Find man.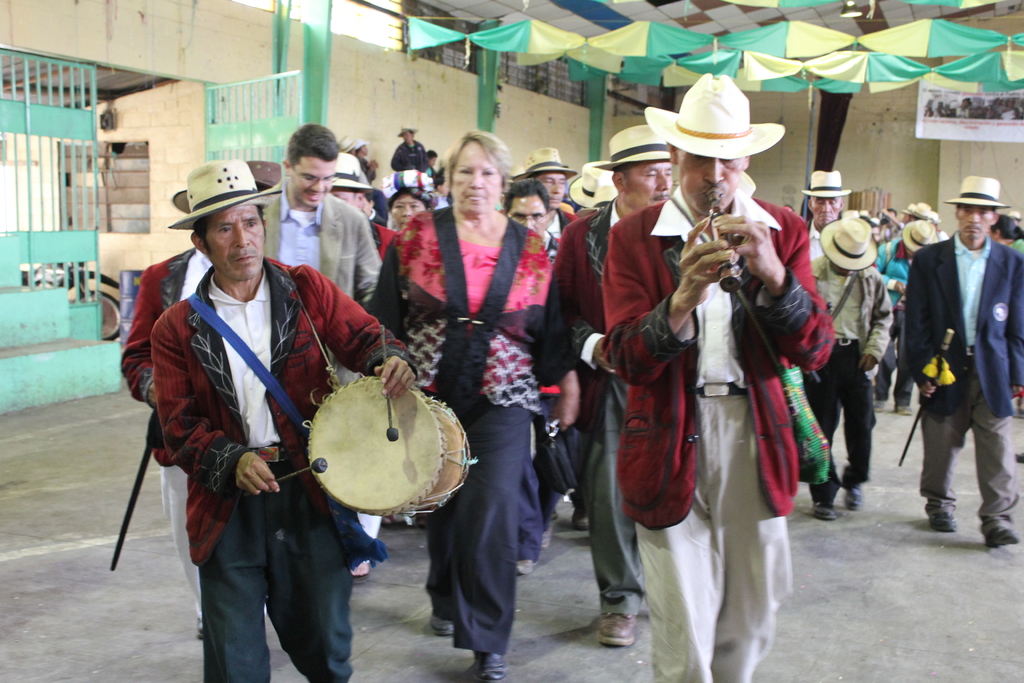
select_region(332, 152, 376, 238).
